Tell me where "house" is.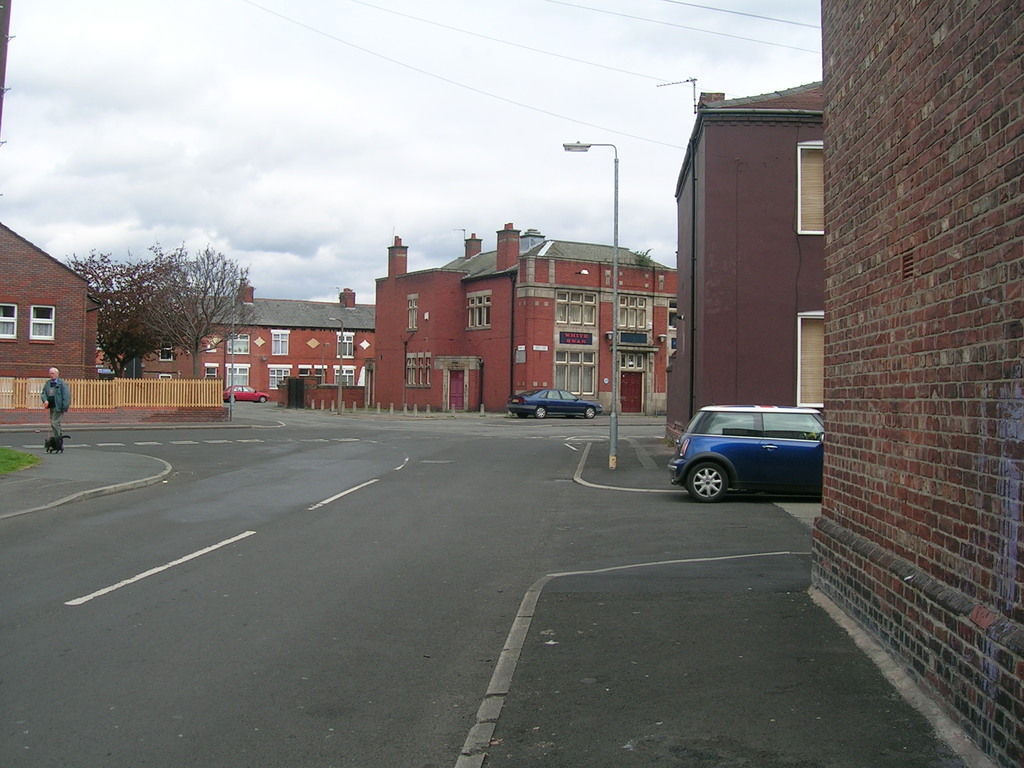
"house" is at 808,0,1023,761.
